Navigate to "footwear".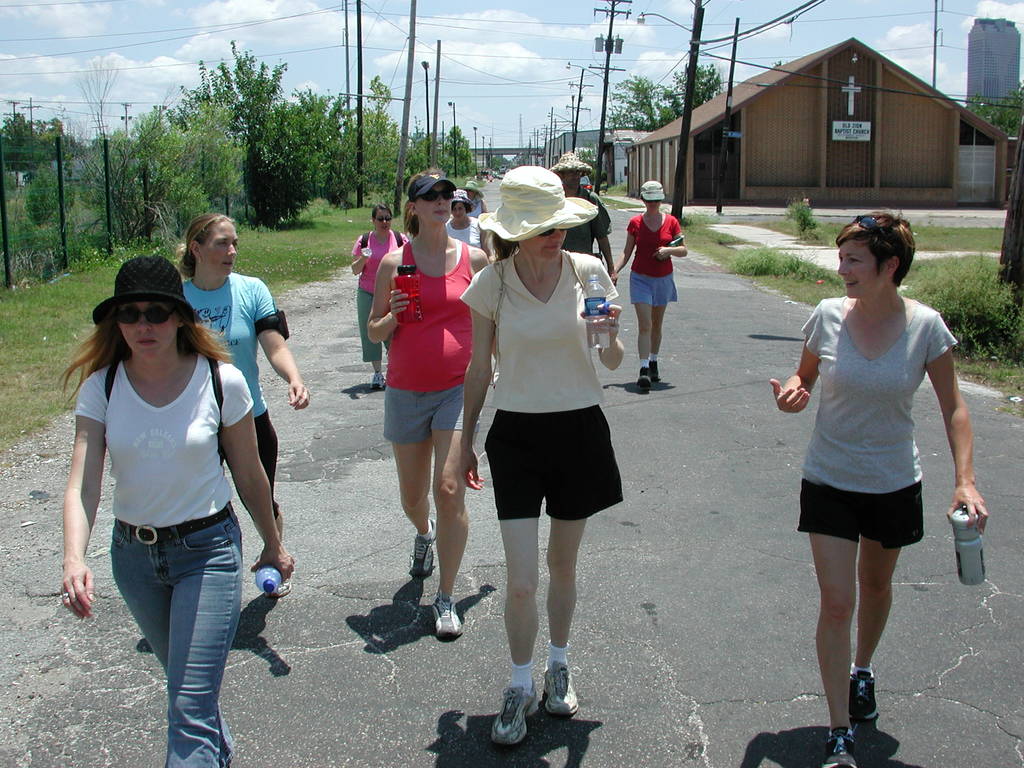
Navigation target: x1=650, y1=359, x2=658, y2=381.
